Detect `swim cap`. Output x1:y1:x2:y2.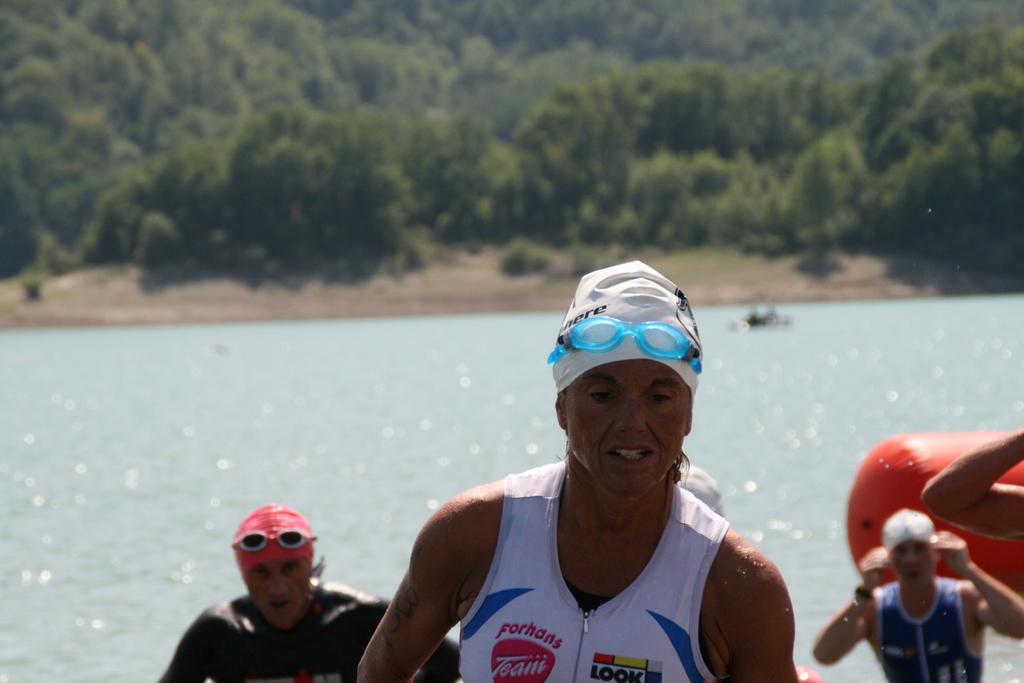
880:506:941:555.
